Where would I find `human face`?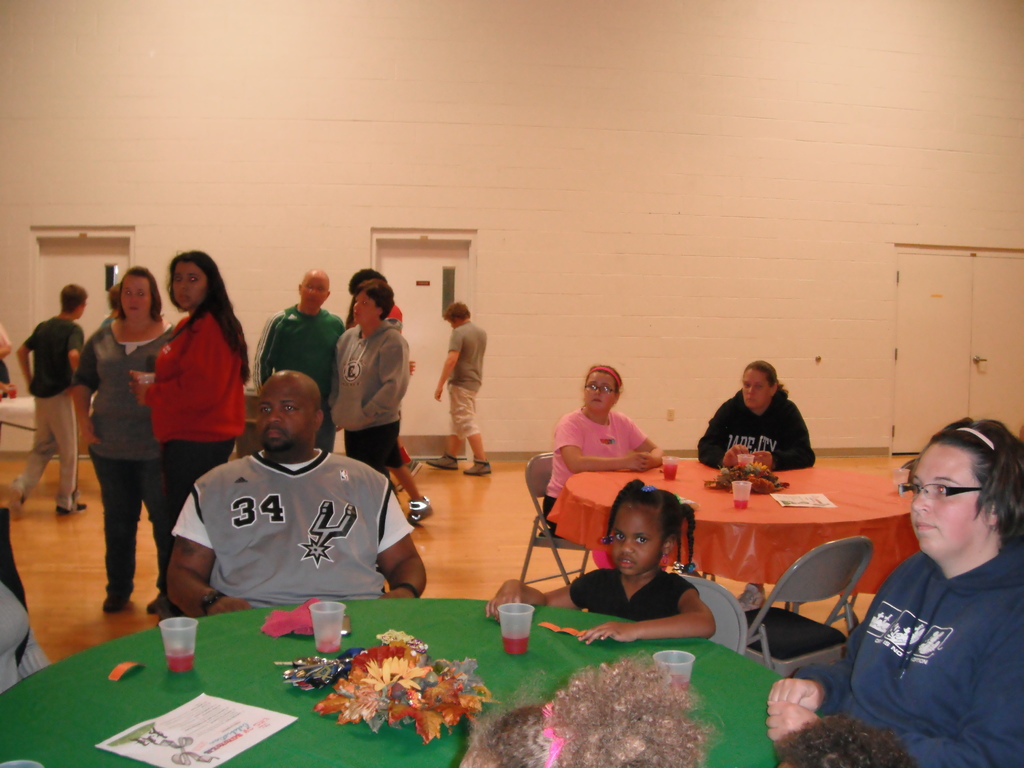
At bbox=(607, 501, 666, 579).
